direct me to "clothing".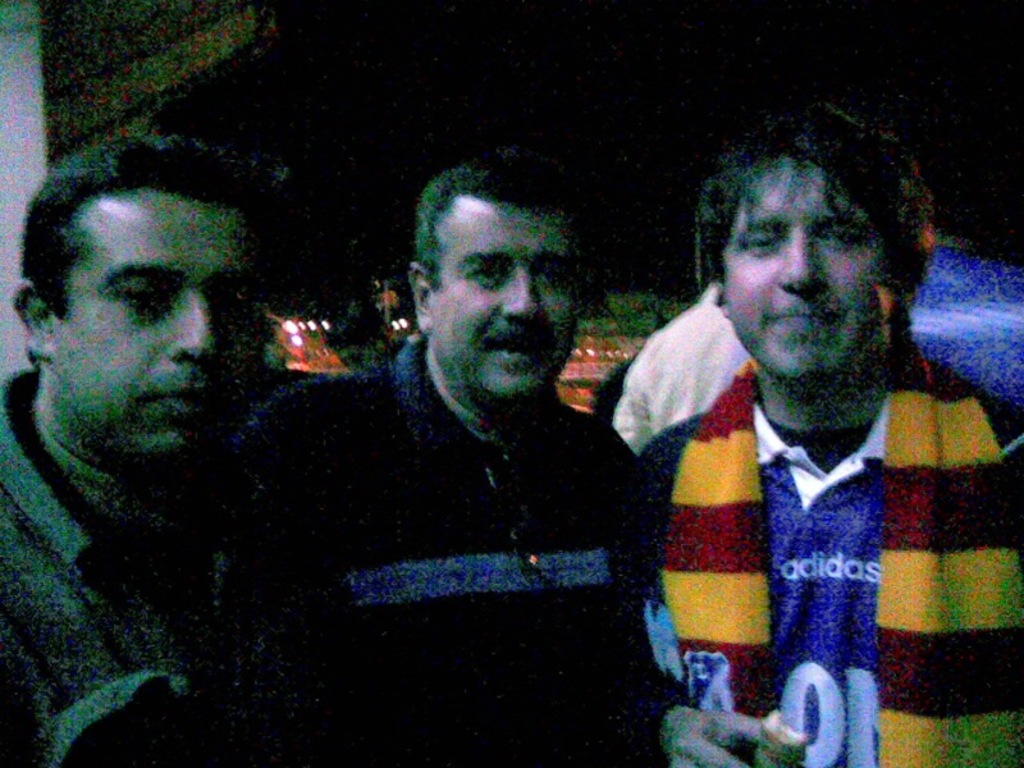
Direction: 0,389,248,767.
